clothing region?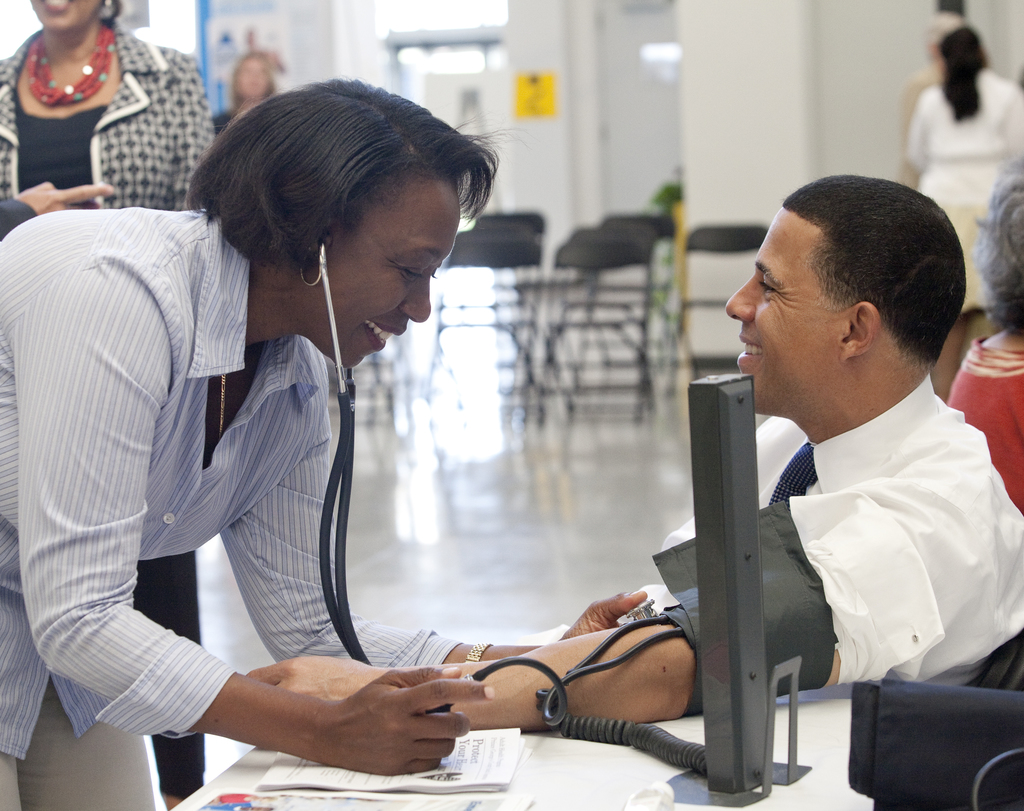
l=720, t=378, r=1010, b=692
